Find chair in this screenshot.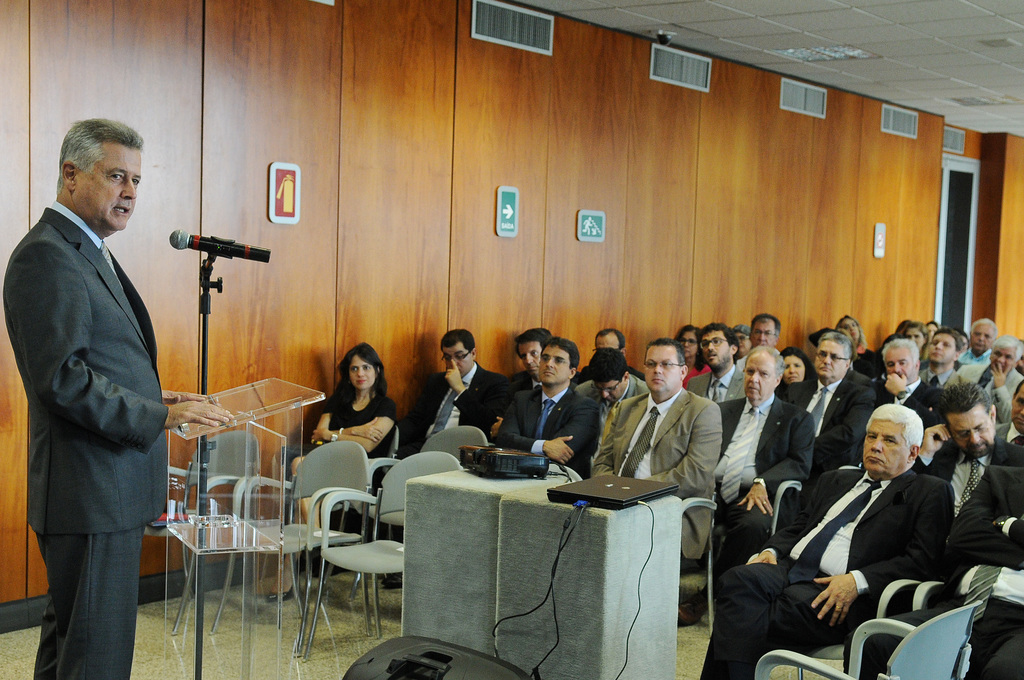
The bounding box for chair is bbox(321, 425, 486, 611).
